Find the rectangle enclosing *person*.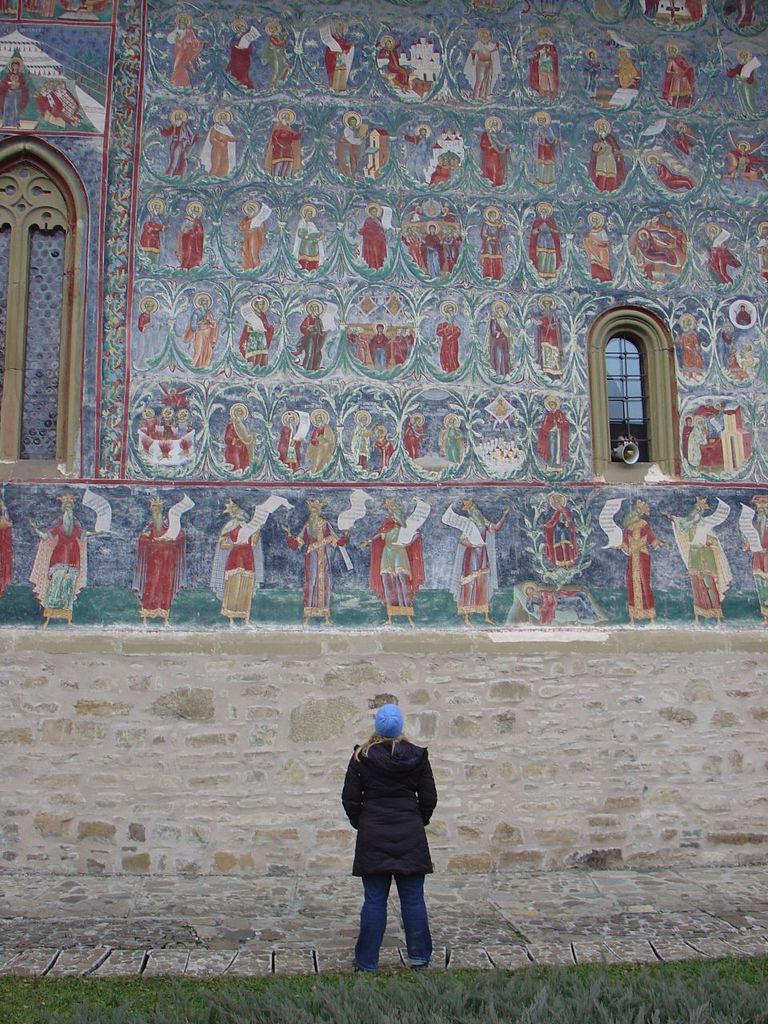
<bbox>531, 27, 555, 103</bbox>.
